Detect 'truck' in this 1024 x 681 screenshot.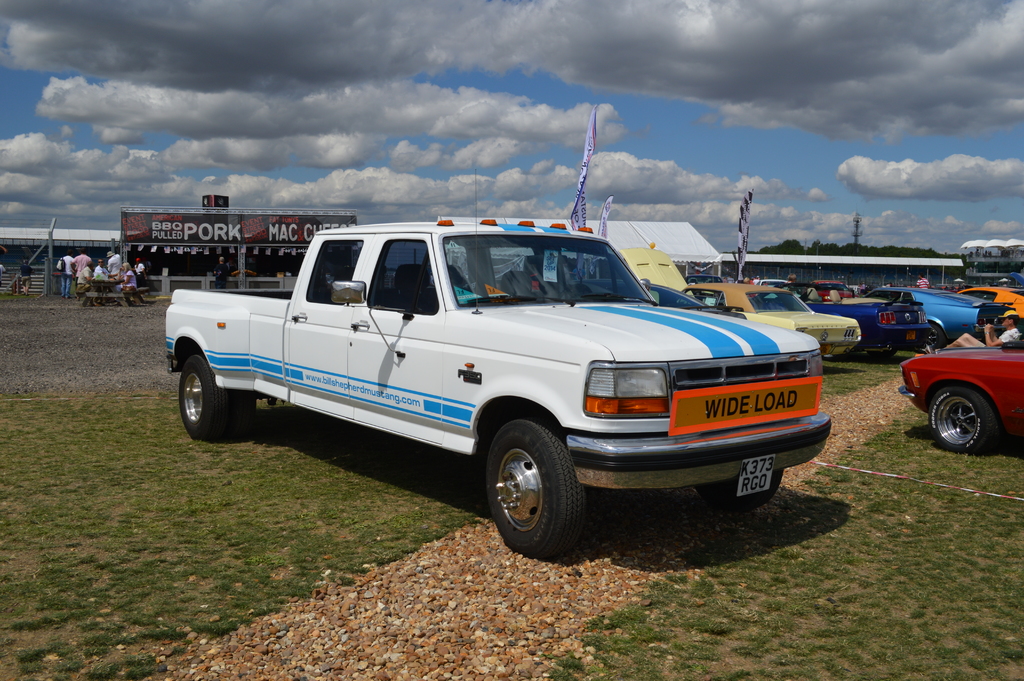
Detection: <box>152,203,856,568</box>.
